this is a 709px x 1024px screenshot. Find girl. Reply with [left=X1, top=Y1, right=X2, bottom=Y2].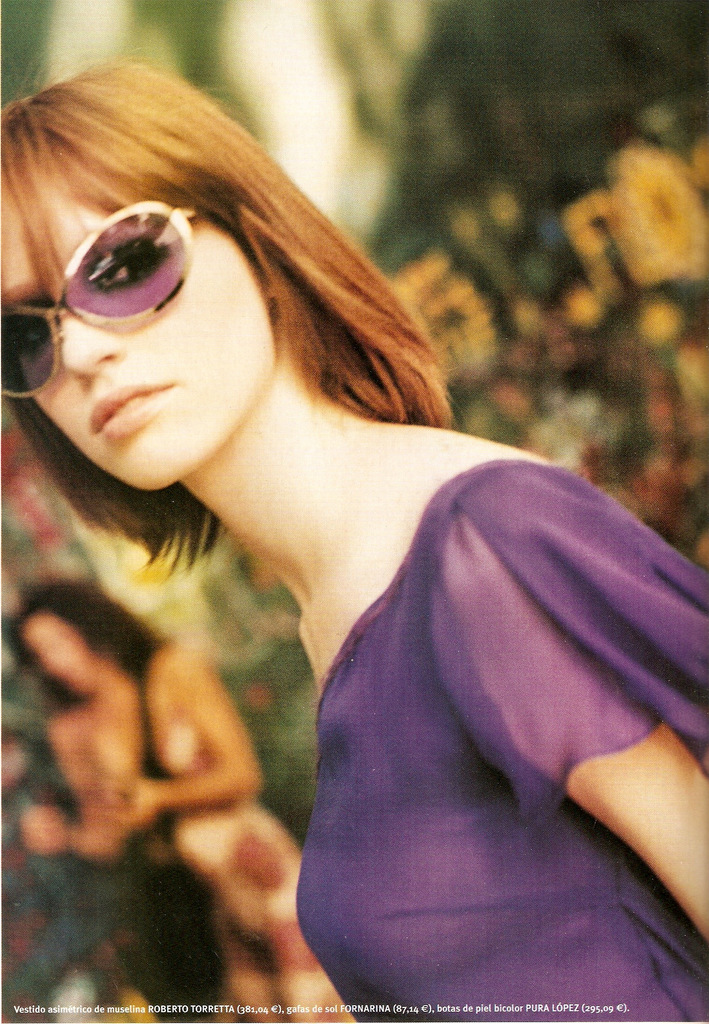
[left=0, top=49, right=708, bottom=1023].
